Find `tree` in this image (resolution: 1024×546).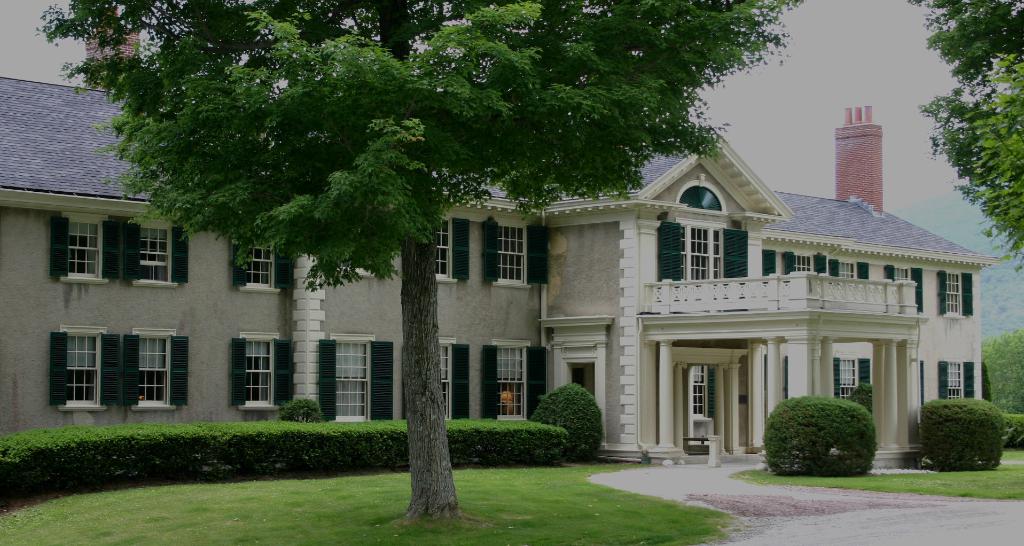
[31, 0, 806, 528].
